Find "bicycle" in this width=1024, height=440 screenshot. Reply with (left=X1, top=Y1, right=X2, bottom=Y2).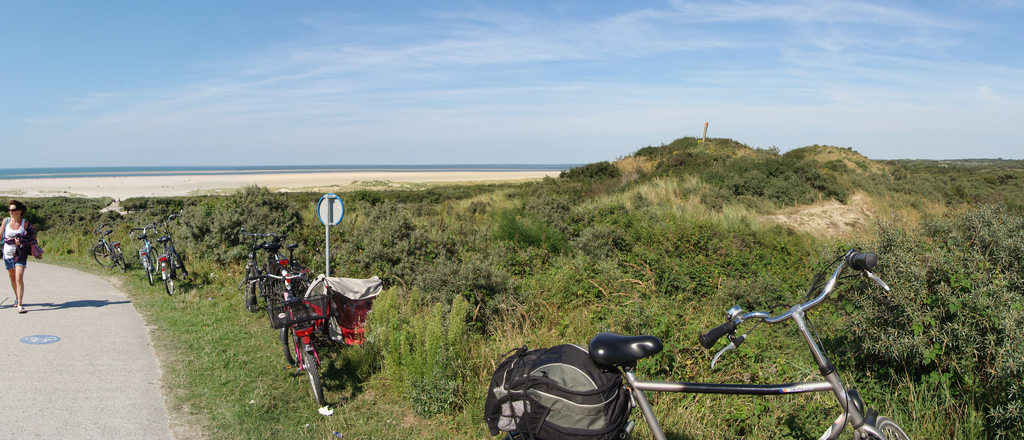
(left=131, top=216, right=157, bottom=285).
